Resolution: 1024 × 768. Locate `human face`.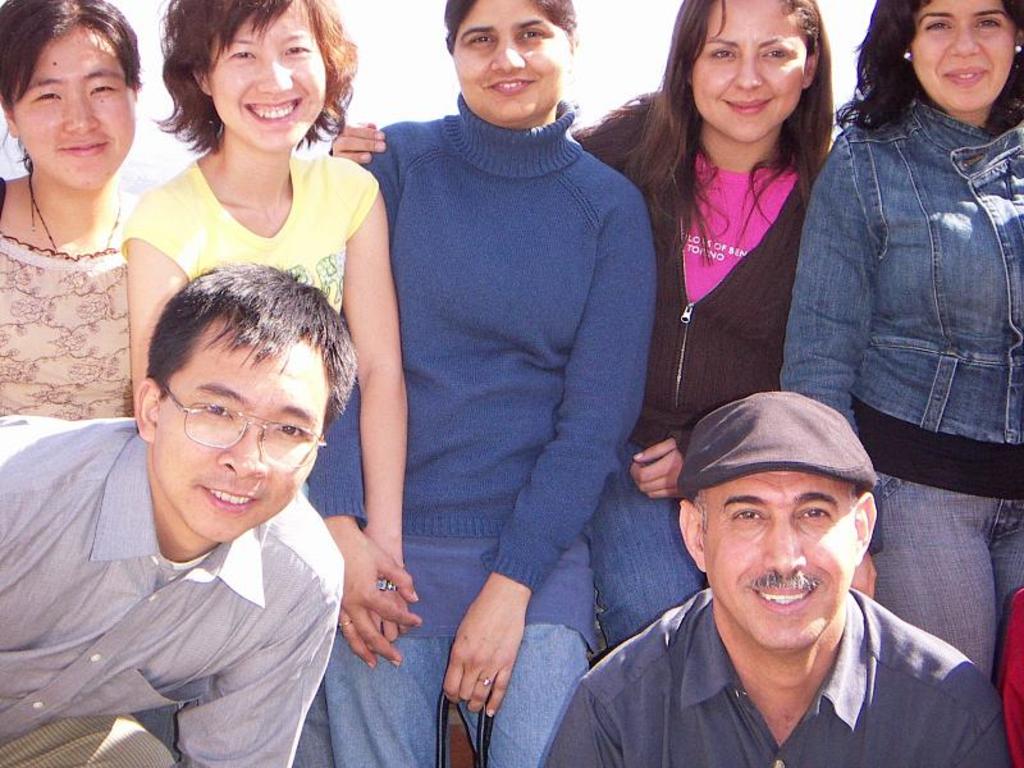
(146, 311, 339, 549).
